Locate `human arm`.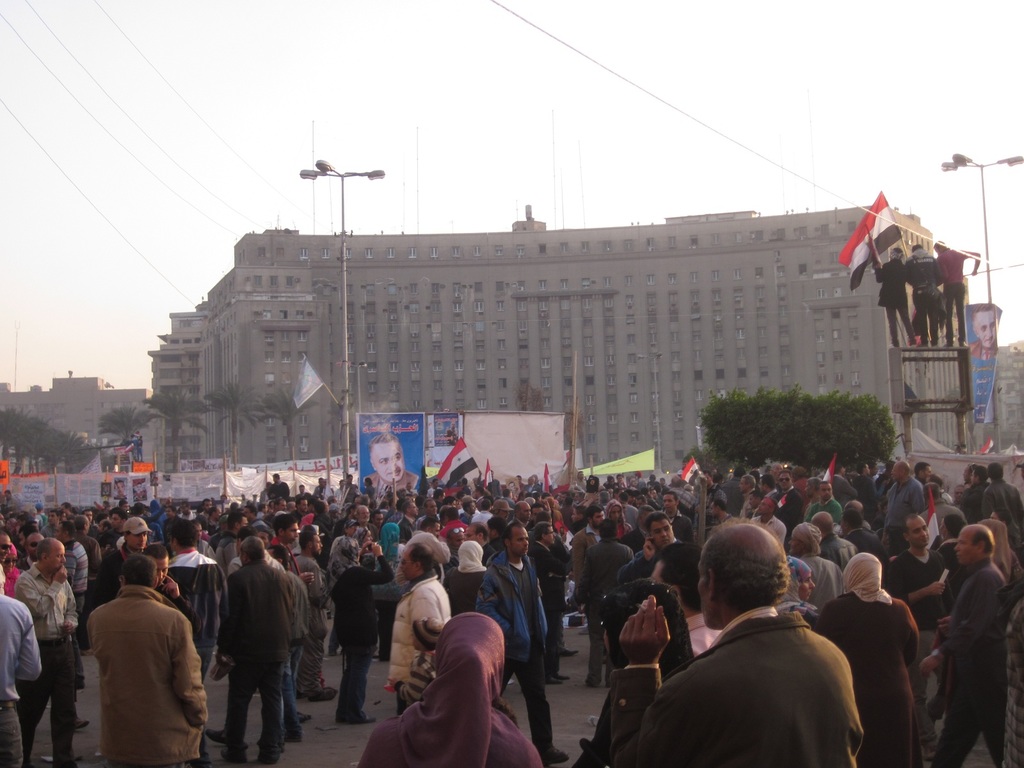
Bounding box: pyautogui.locateOnScreen(401, 522, 407, 544).
